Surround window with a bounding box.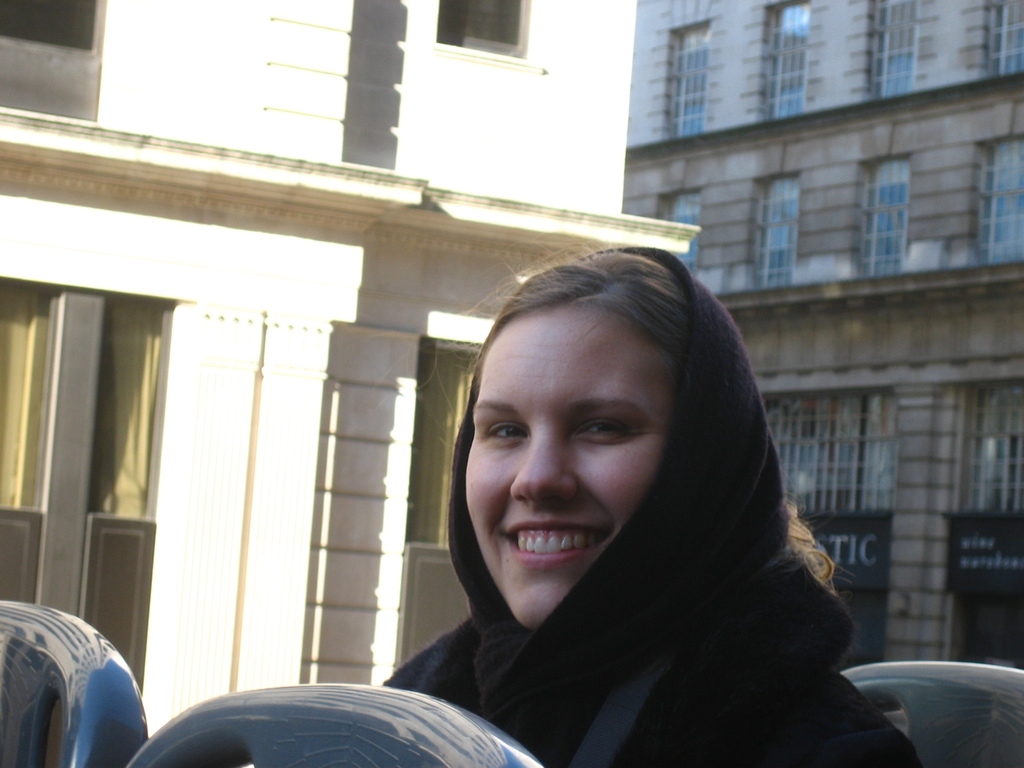
crop(668, 193, 700, 283).
